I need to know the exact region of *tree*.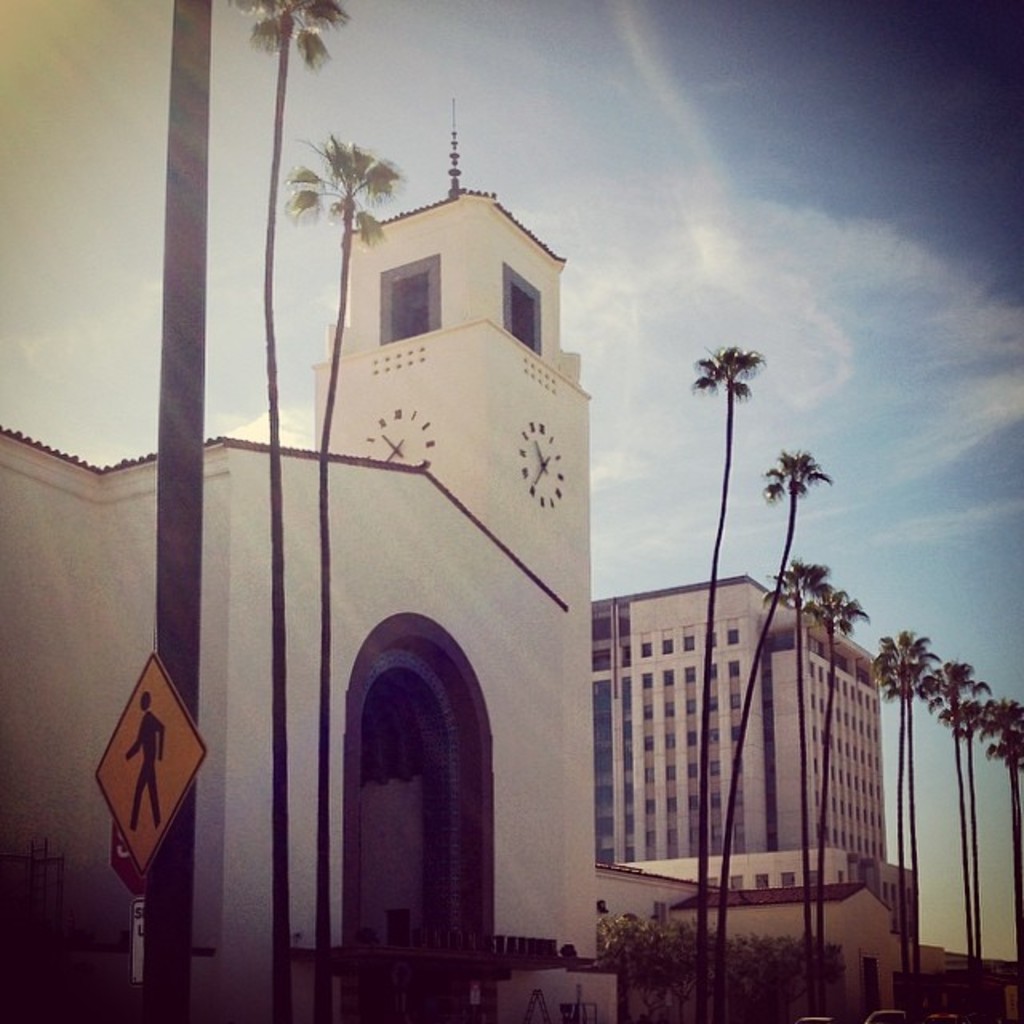
Region: {"x1": 898, "y1": 645, "x2": 926, "y2": 1022}.
